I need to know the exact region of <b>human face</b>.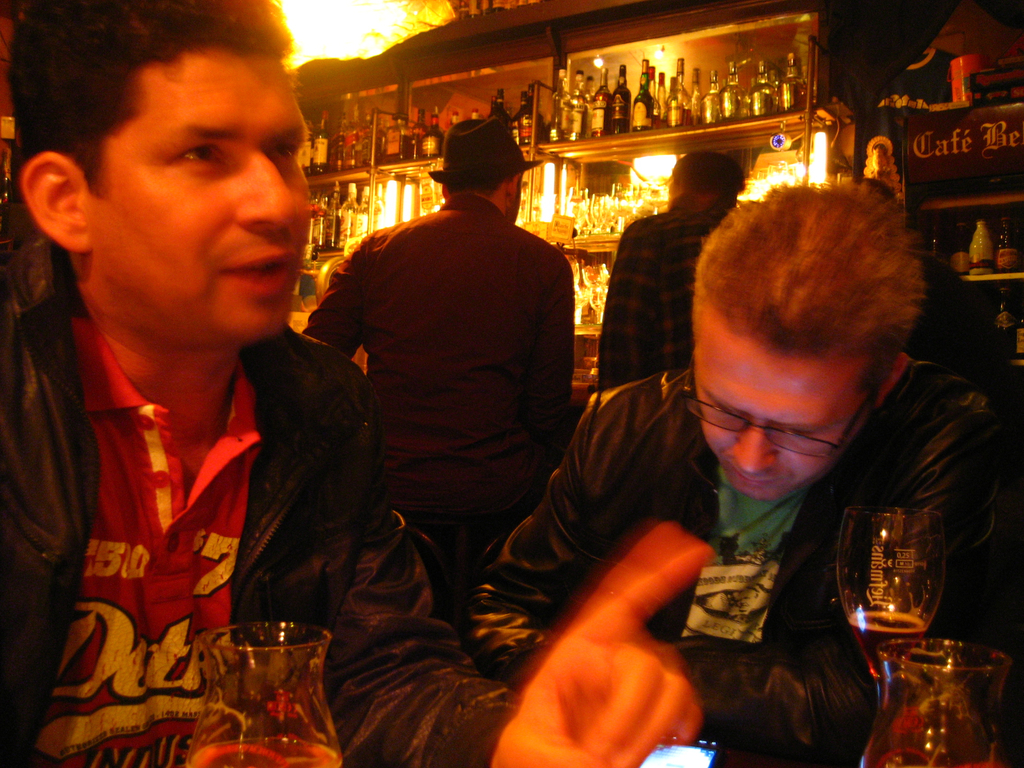
Region: {"left": 693, "top": 298, "right": 863, "bottom": 501}.
